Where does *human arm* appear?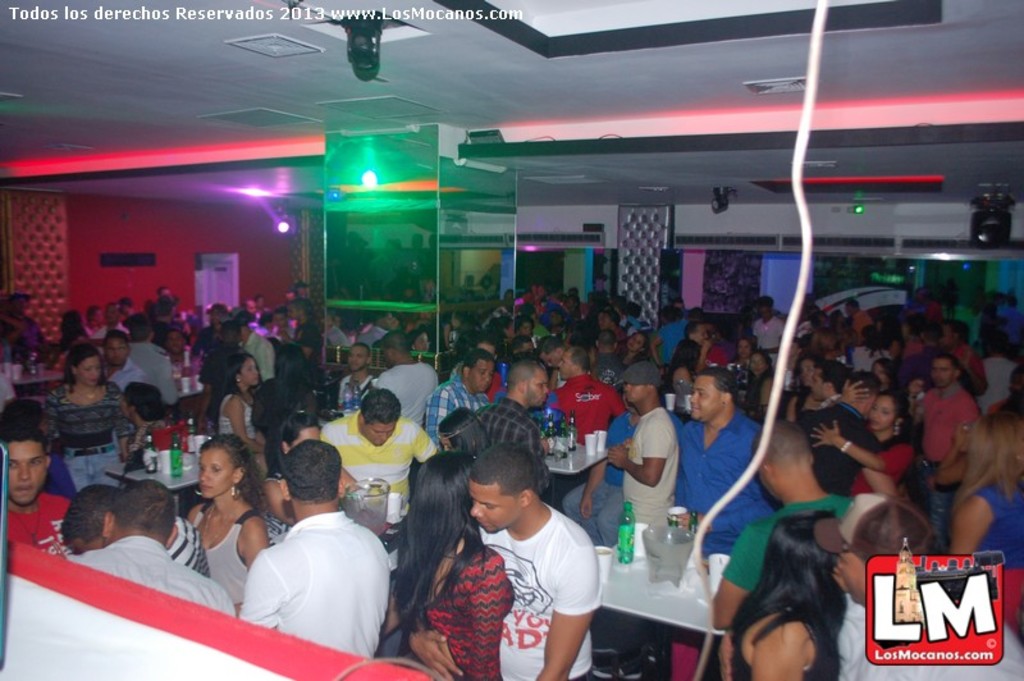
Appears at 251/383/265/448.
